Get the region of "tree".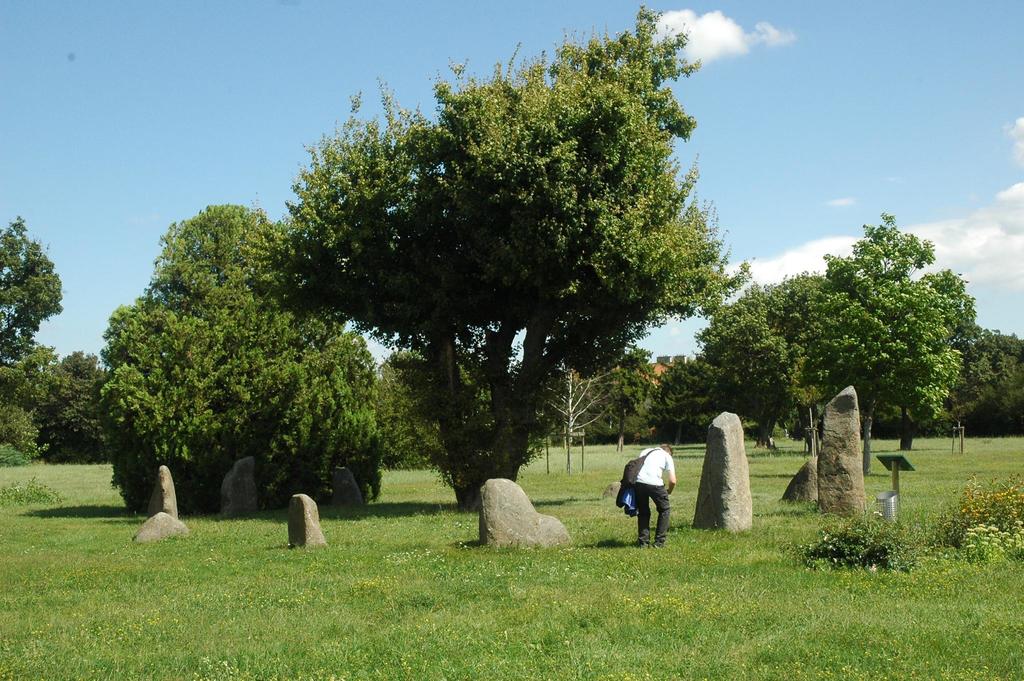
detection(42, 349, 110, 460).
